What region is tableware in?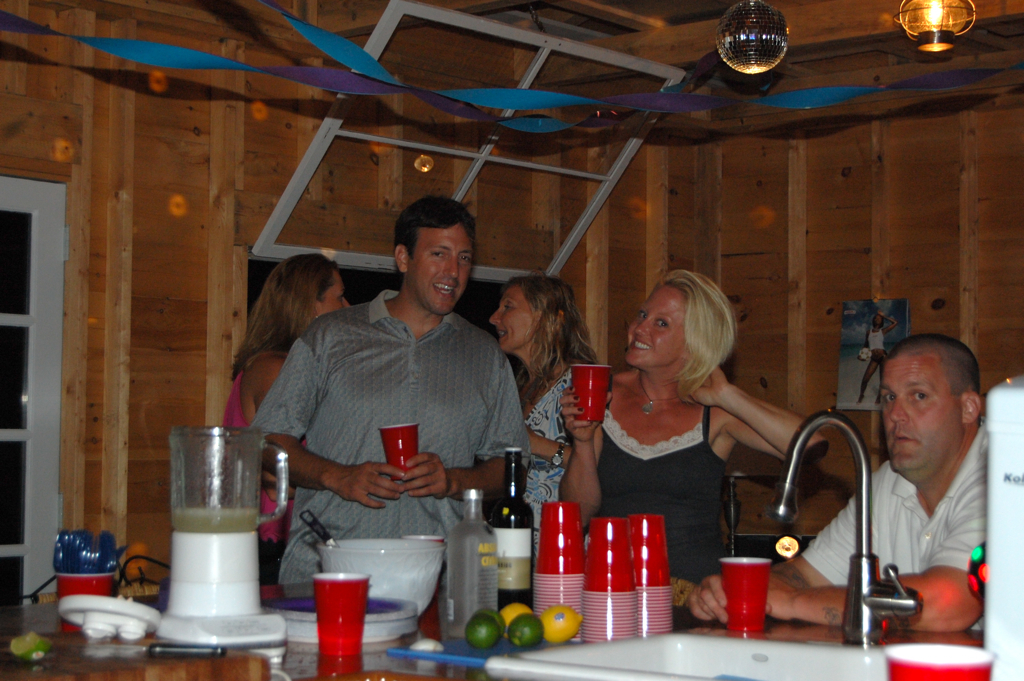
885, 633, 993, 680.
